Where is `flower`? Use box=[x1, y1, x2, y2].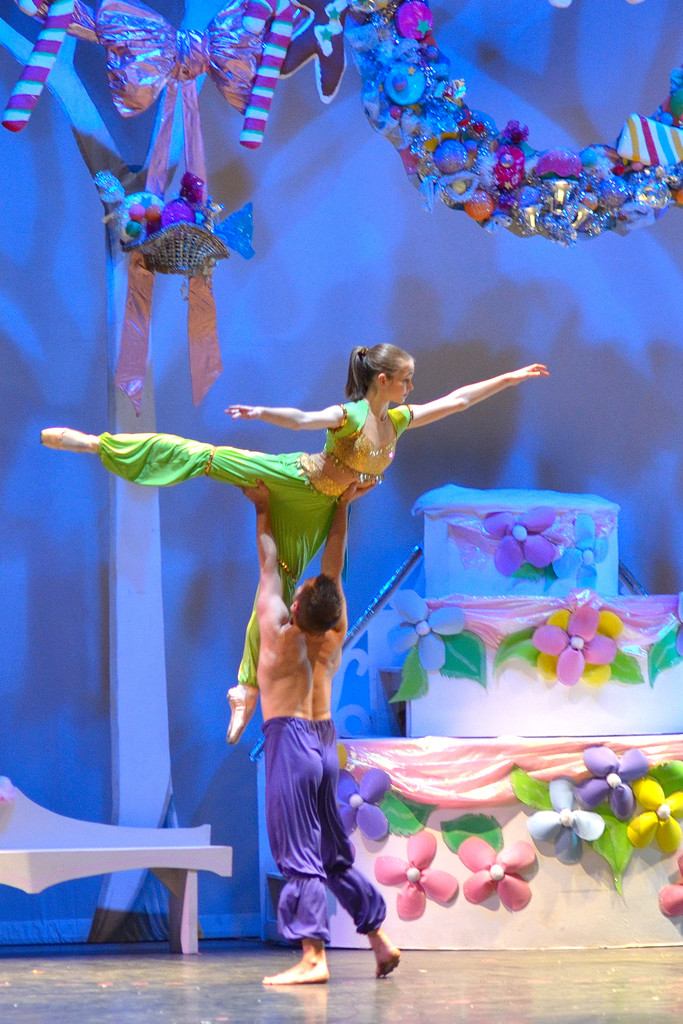
box=[334, 762, 391, 850].
